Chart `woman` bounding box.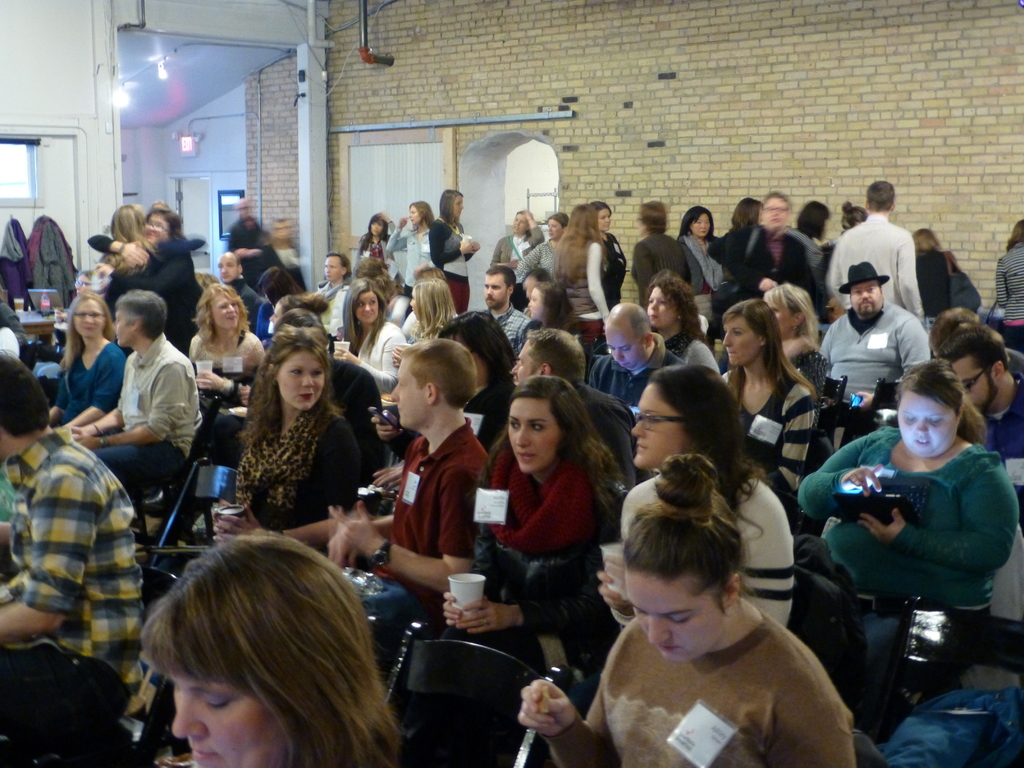
Charted: 330/278/406/397.
